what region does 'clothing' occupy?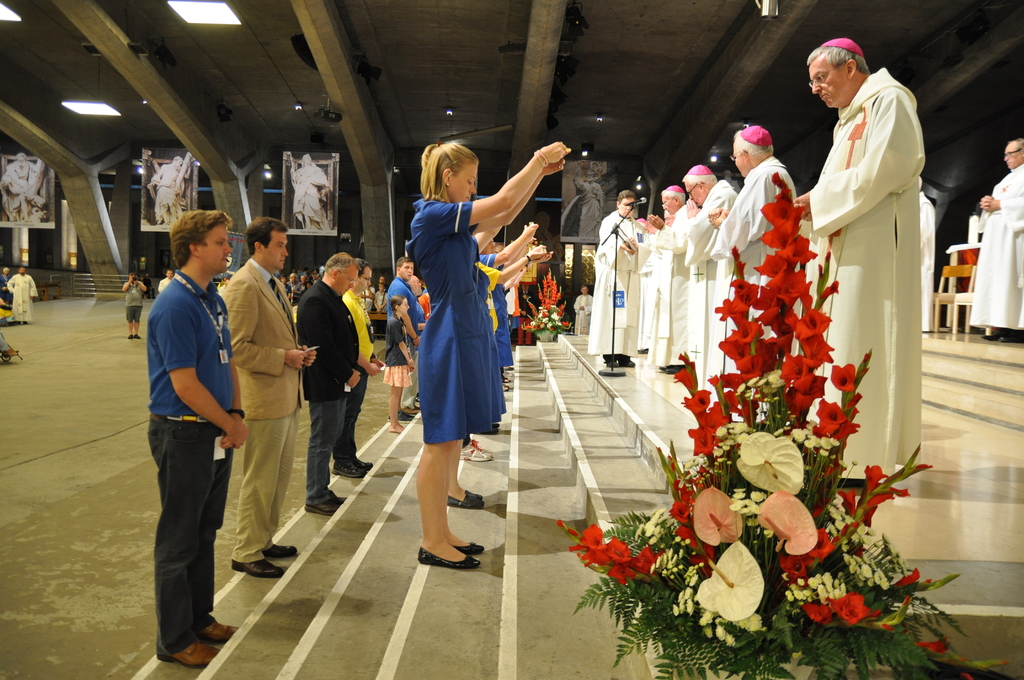
[x1=157, y1=279, x2=170, y2=291].
